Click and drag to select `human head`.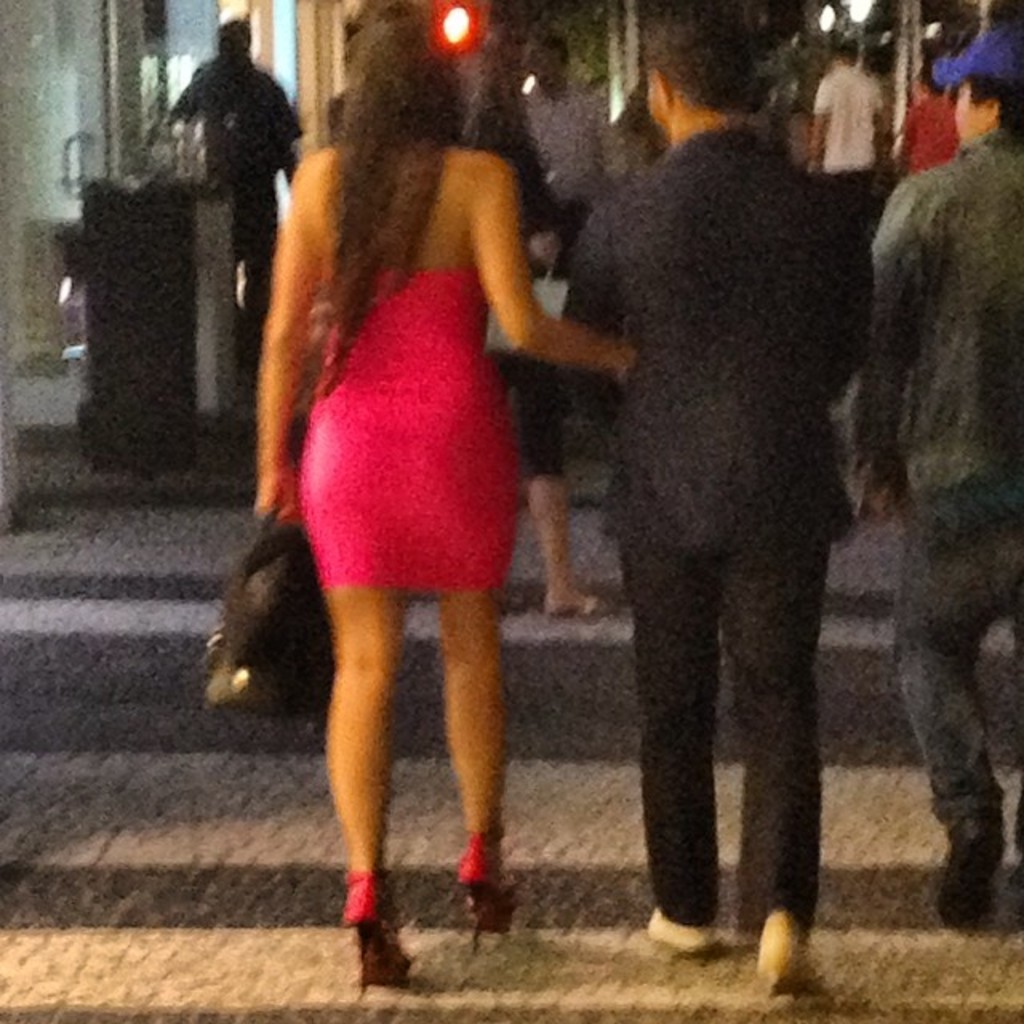
Selection: 224/22/261/61.
